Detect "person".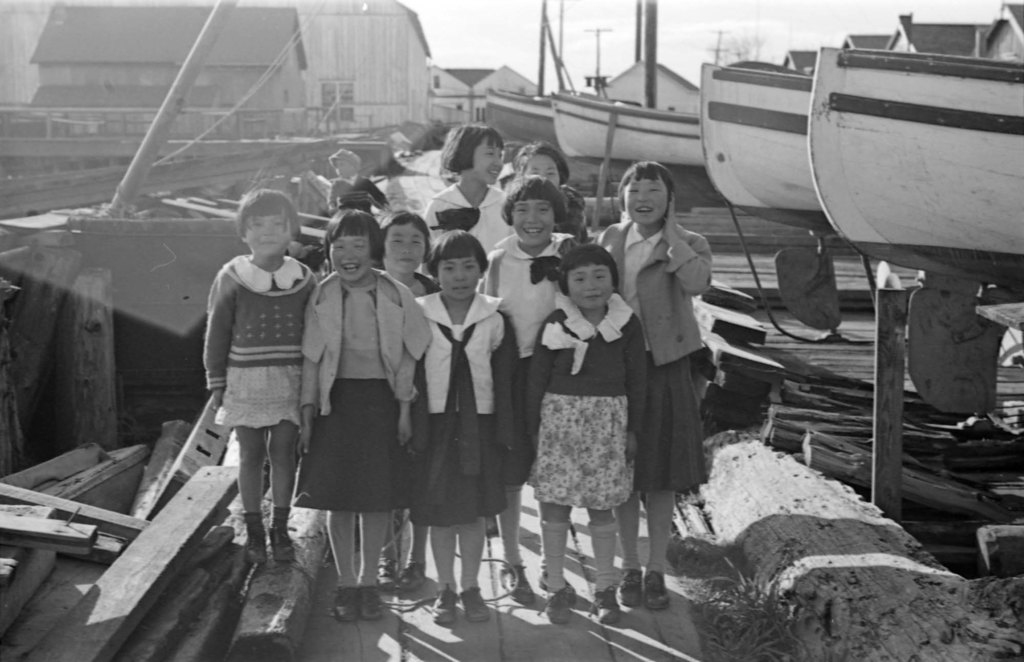
Detected at {"left": 409, "top": 231, "right": 523, "bottom": 622}.
